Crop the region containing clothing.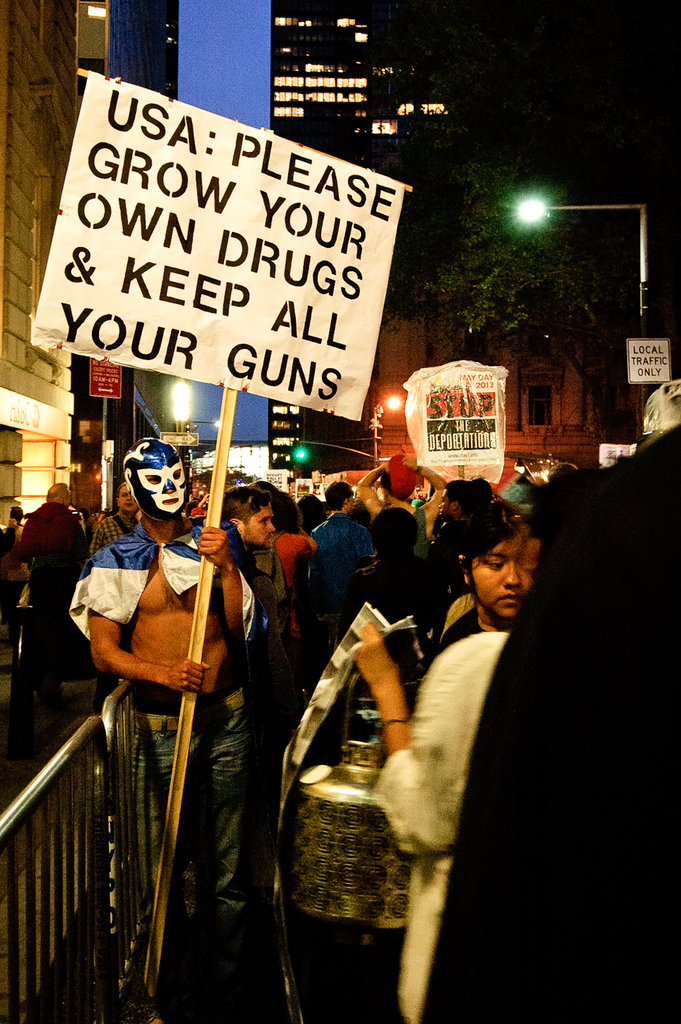
Crop region: bbox=(315, 508, 383, 627).
